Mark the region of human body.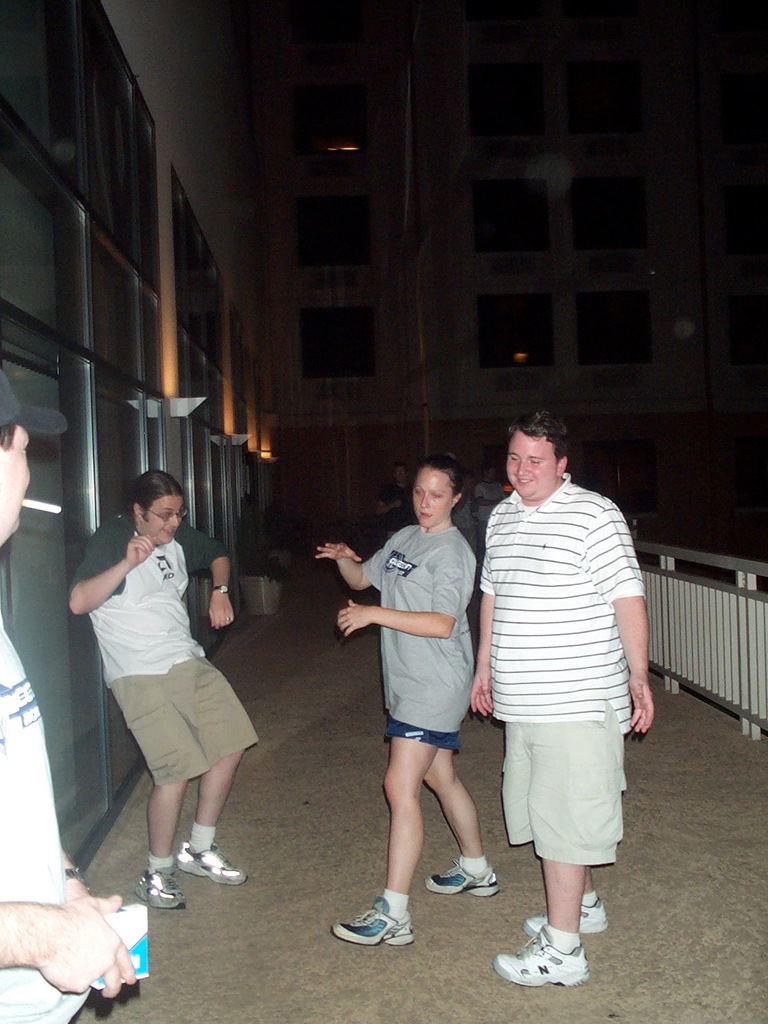
Region: [x1=85, y1=469, x2=250, y2=906].
